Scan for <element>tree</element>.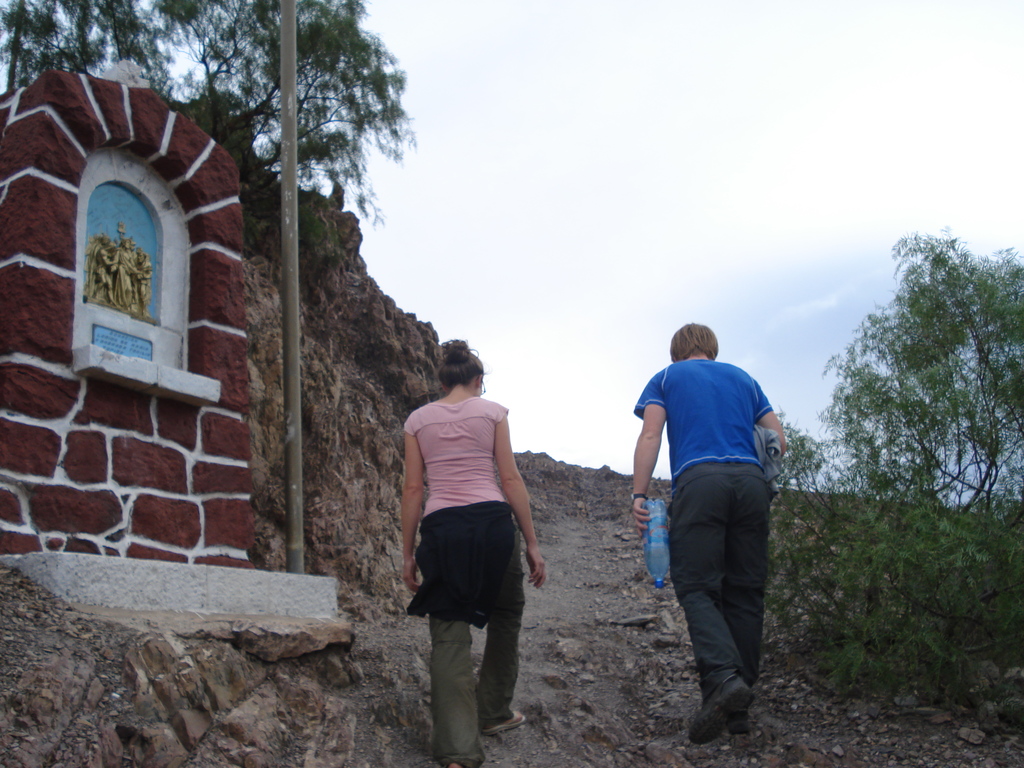
Scan result: crop(774, 228, 1023, 723).
